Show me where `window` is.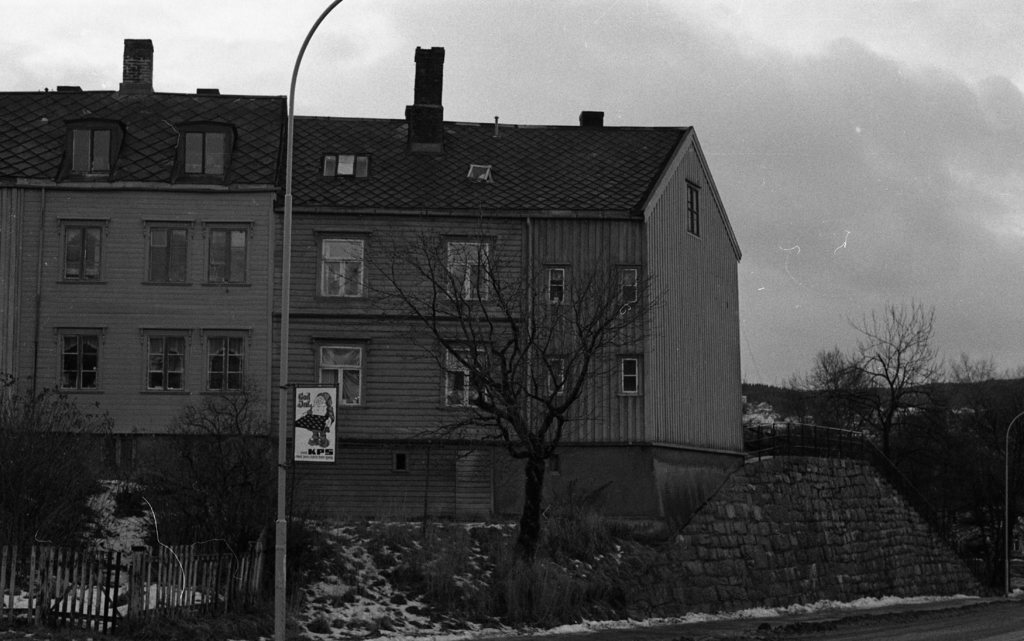
`window` is at 177/136/227/180.
